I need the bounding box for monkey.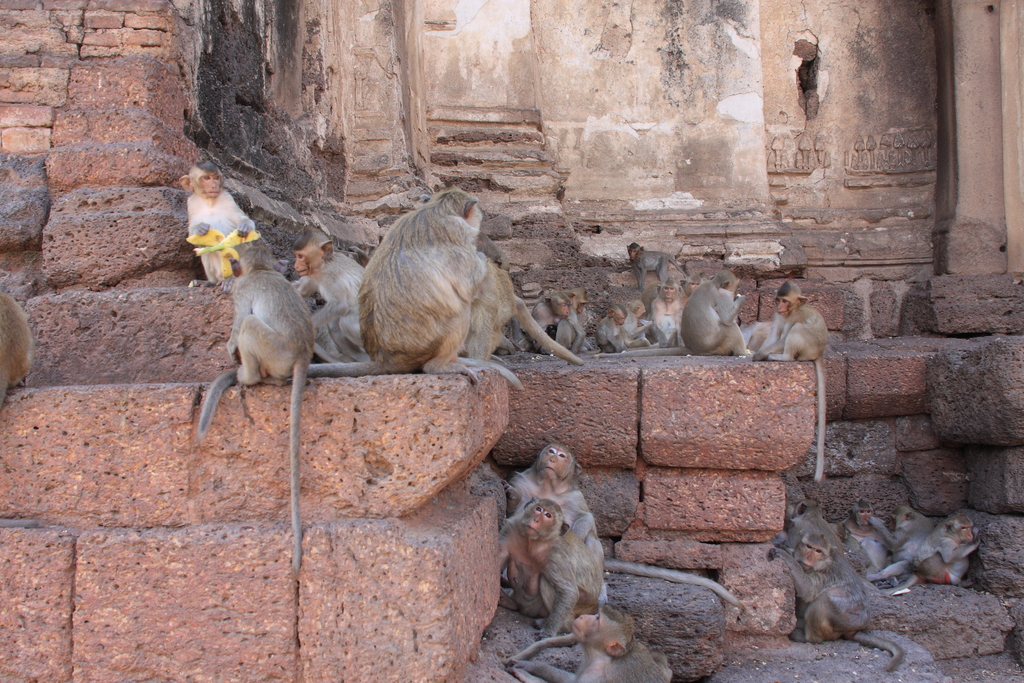
Here it is: (832, 500, 895, 582).
